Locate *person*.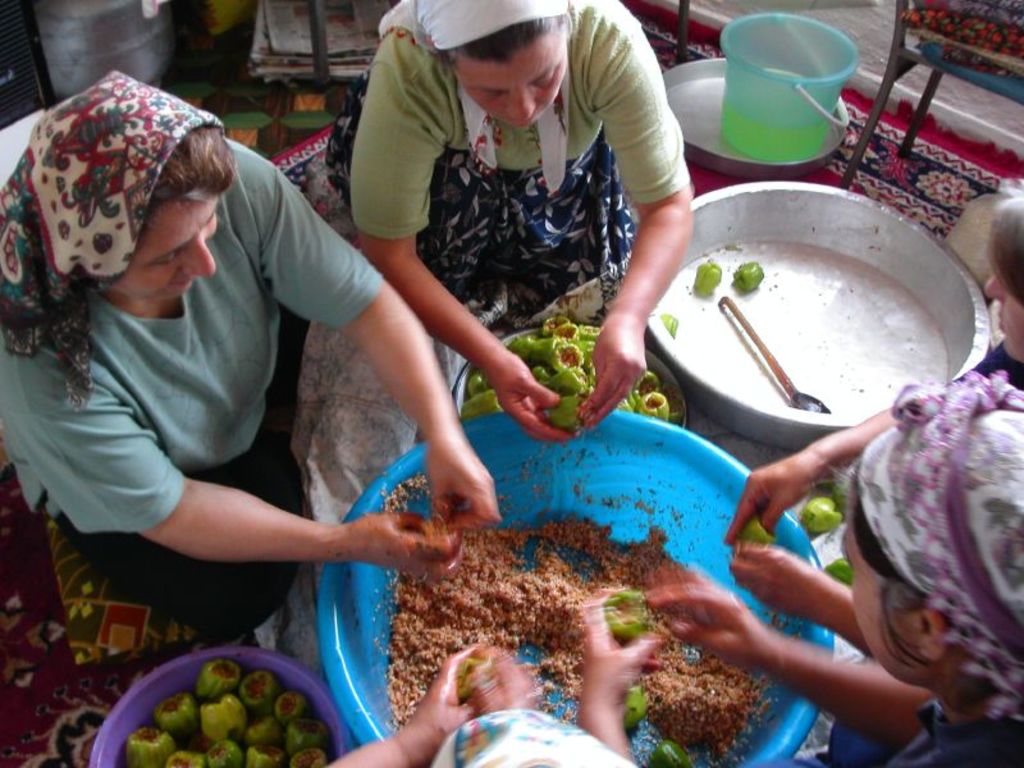
Bounding box: locate(716, 188, 1023, 655).
